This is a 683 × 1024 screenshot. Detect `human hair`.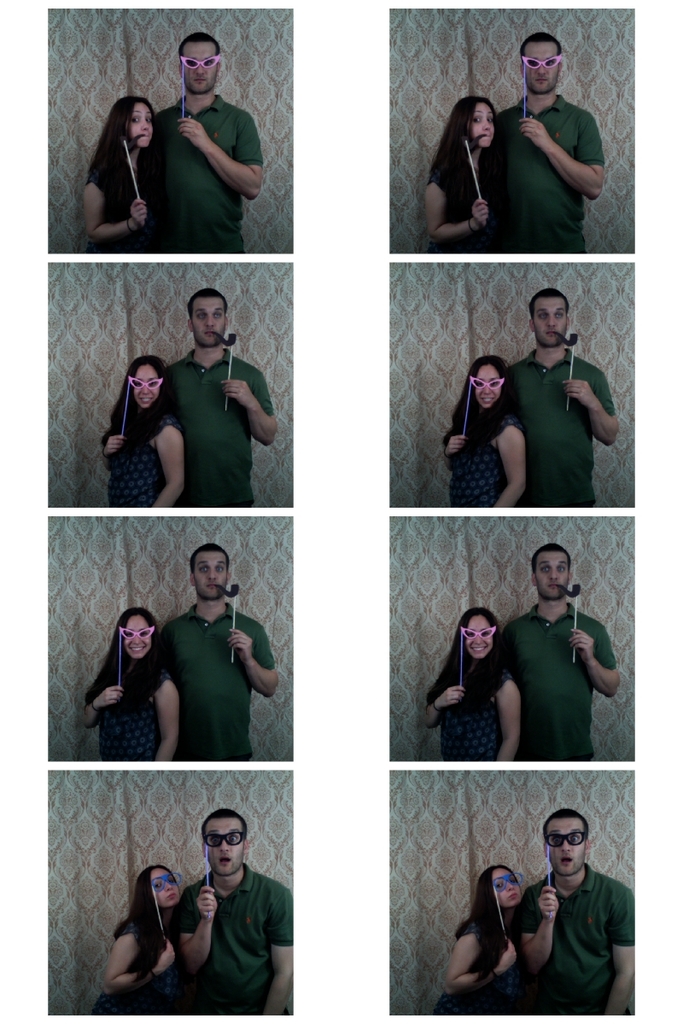
box(189, 286, 226, 326).
